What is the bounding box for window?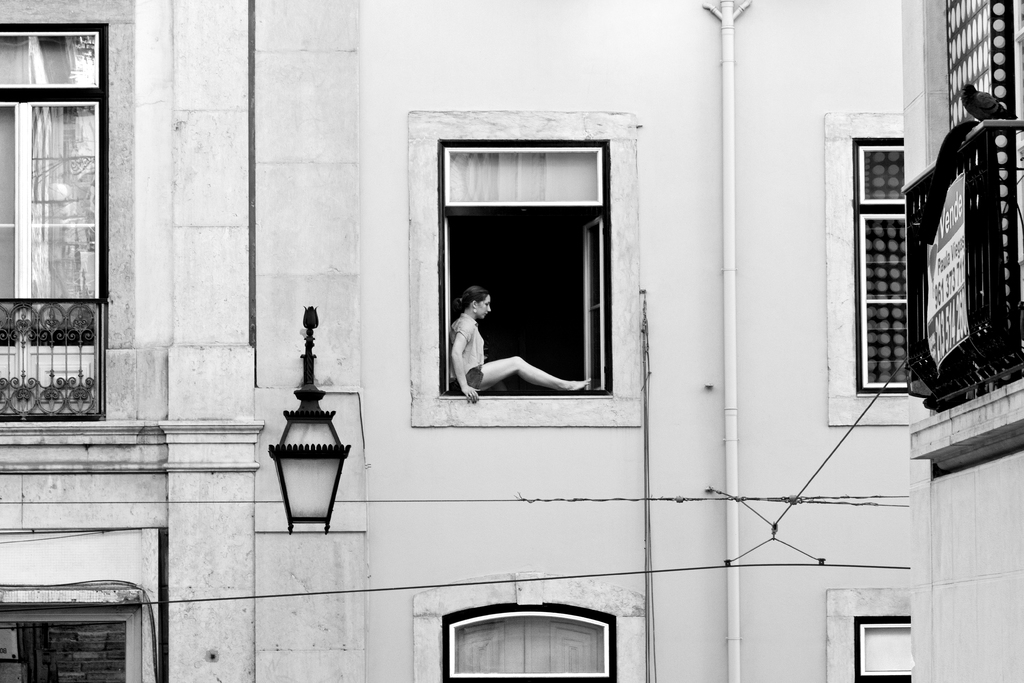
851:600:918:682.
